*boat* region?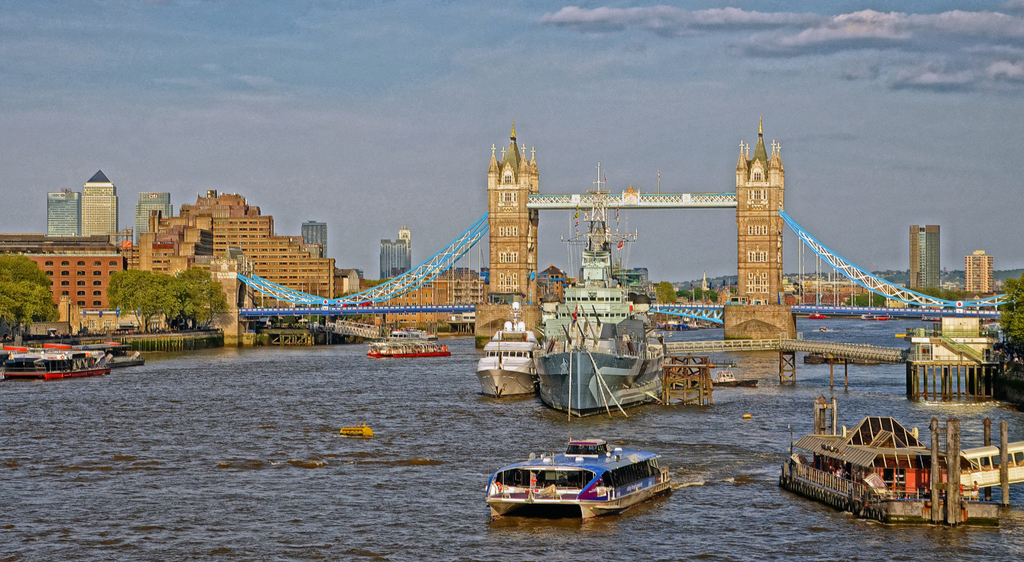
541 160 668 413
